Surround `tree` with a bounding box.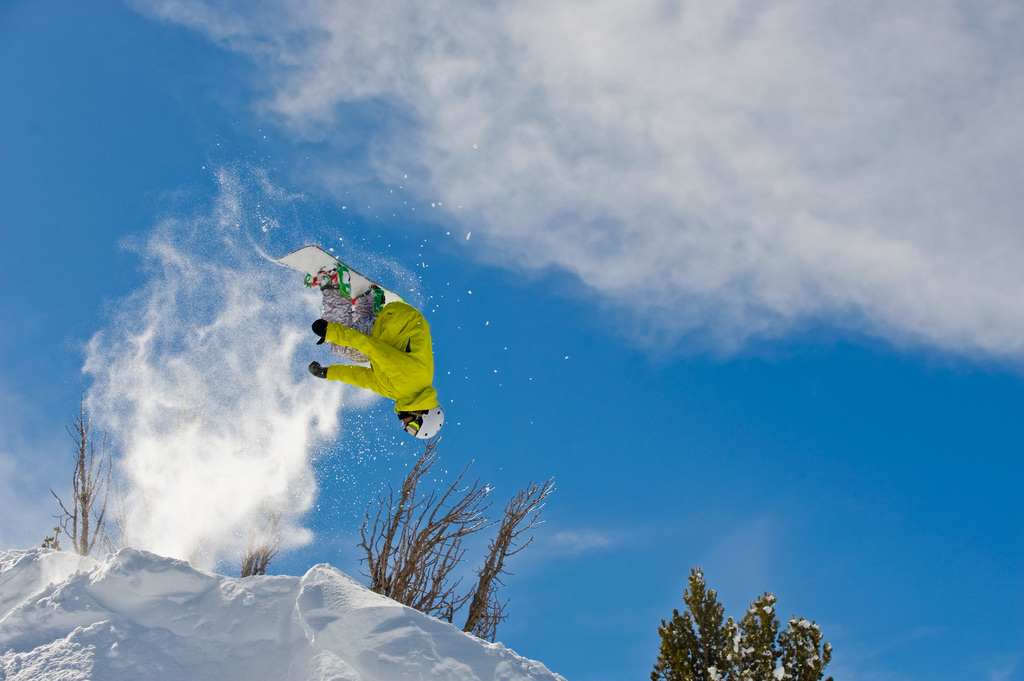
(x1=234, y1=487, x2=283, y2=573).
